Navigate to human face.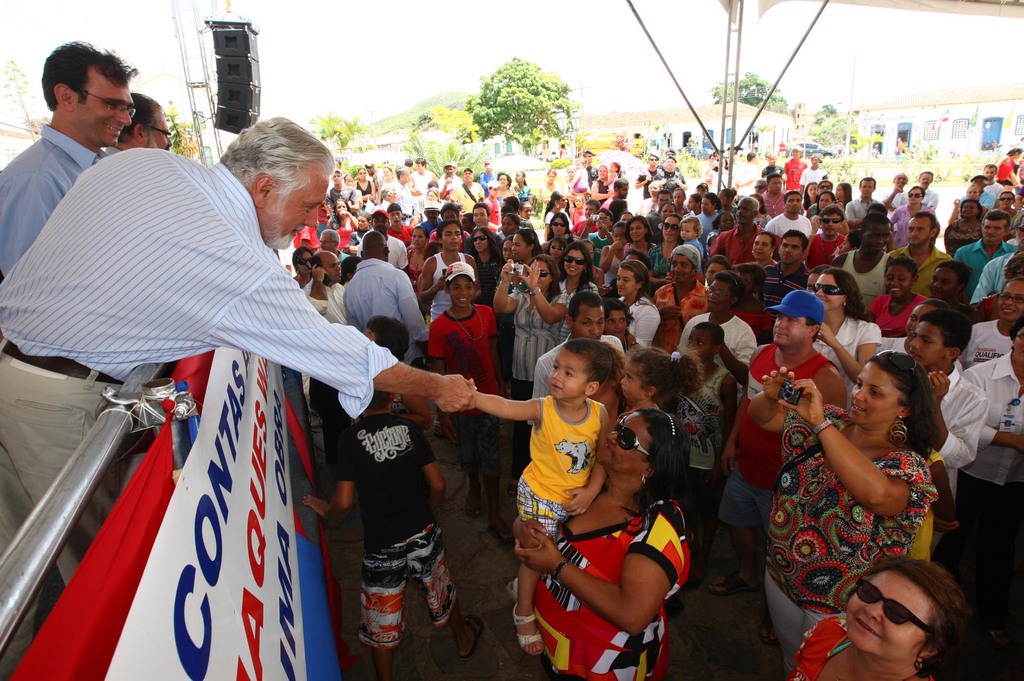
Navigation target: 982 218 1007 244.
